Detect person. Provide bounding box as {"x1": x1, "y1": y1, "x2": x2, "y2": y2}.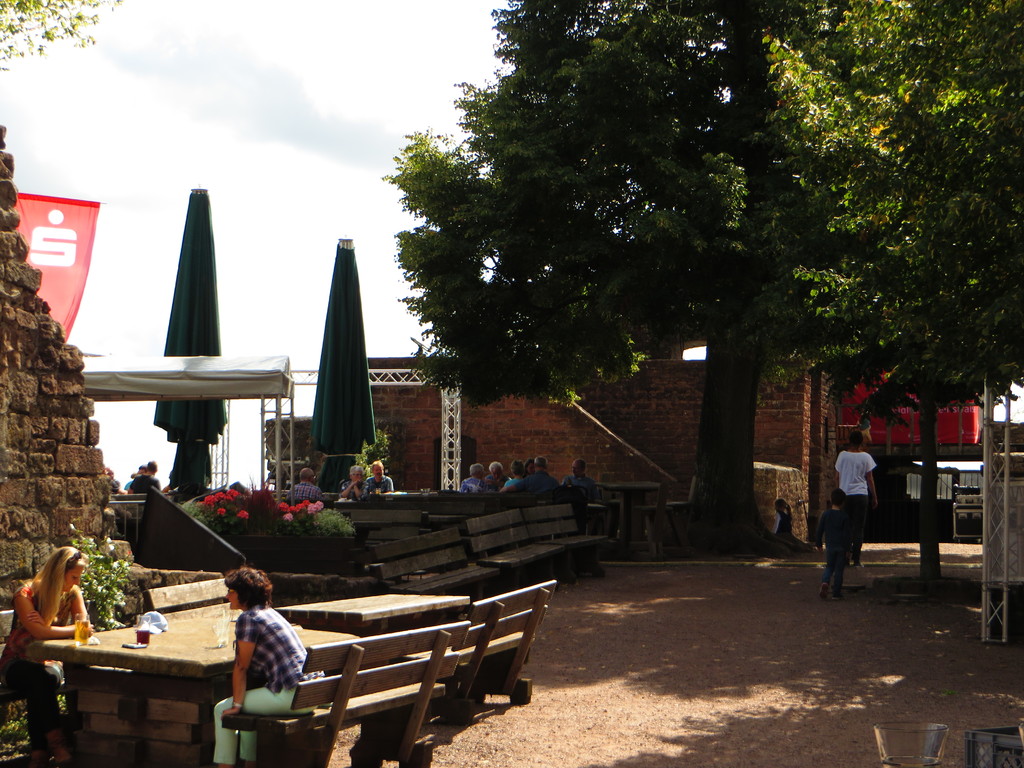
{"x1": 815, "y1": 490, "x2": 854, "y2": 607}.
